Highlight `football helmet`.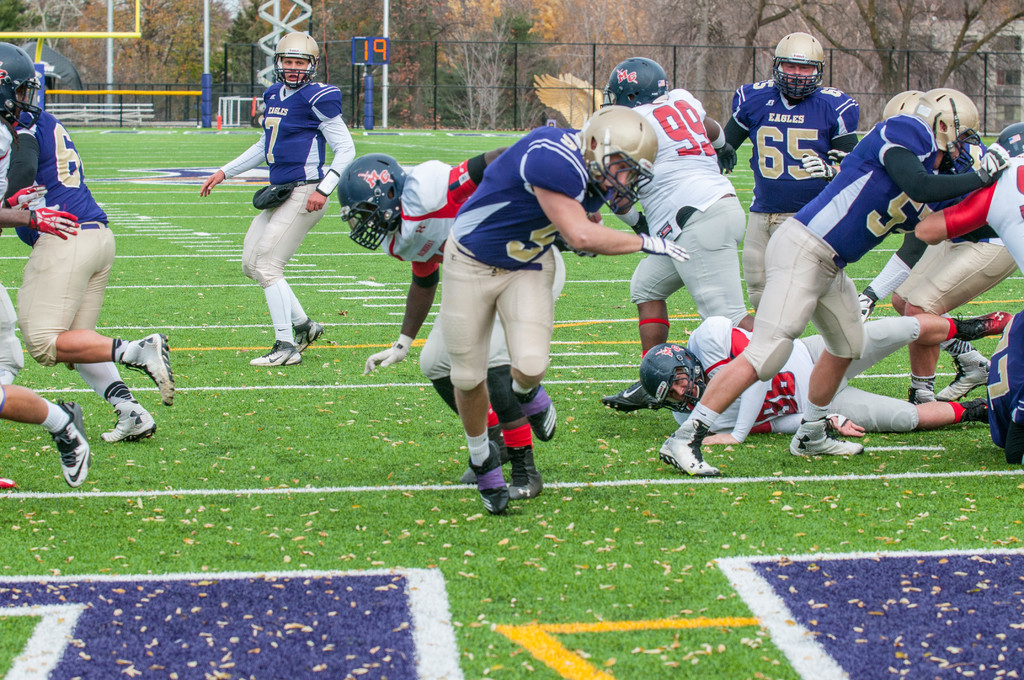
Highlighted region: x1=780 y1=31 x2=844 y2=95.
